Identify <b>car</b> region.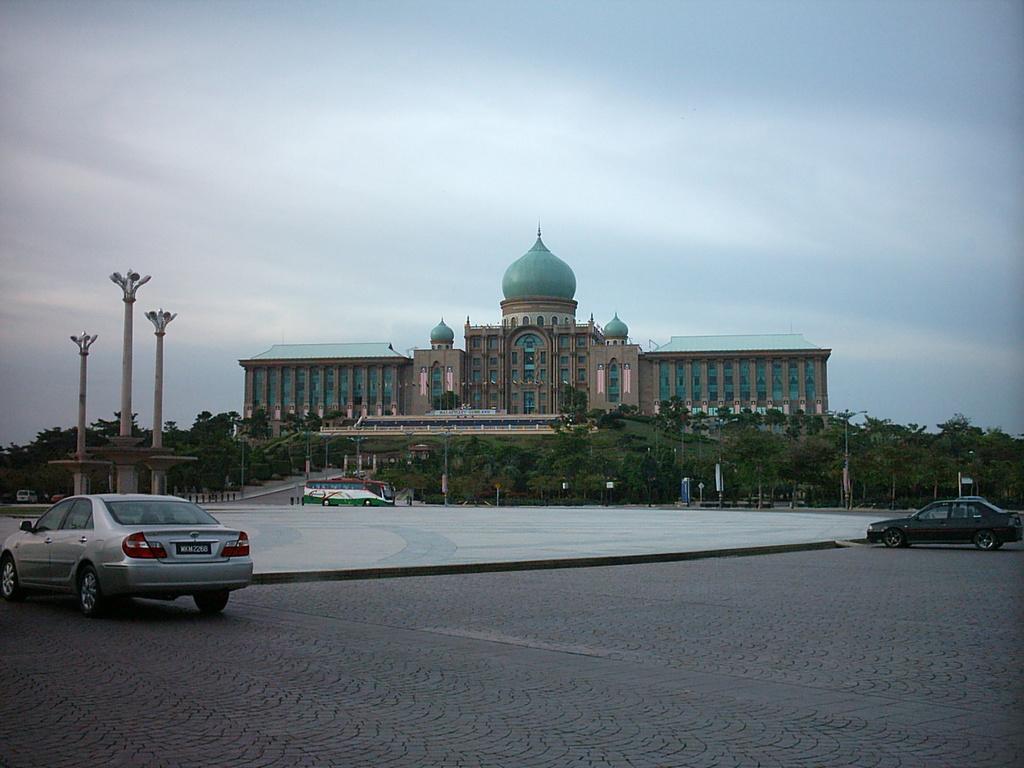
Region: (0,494,252,611).
